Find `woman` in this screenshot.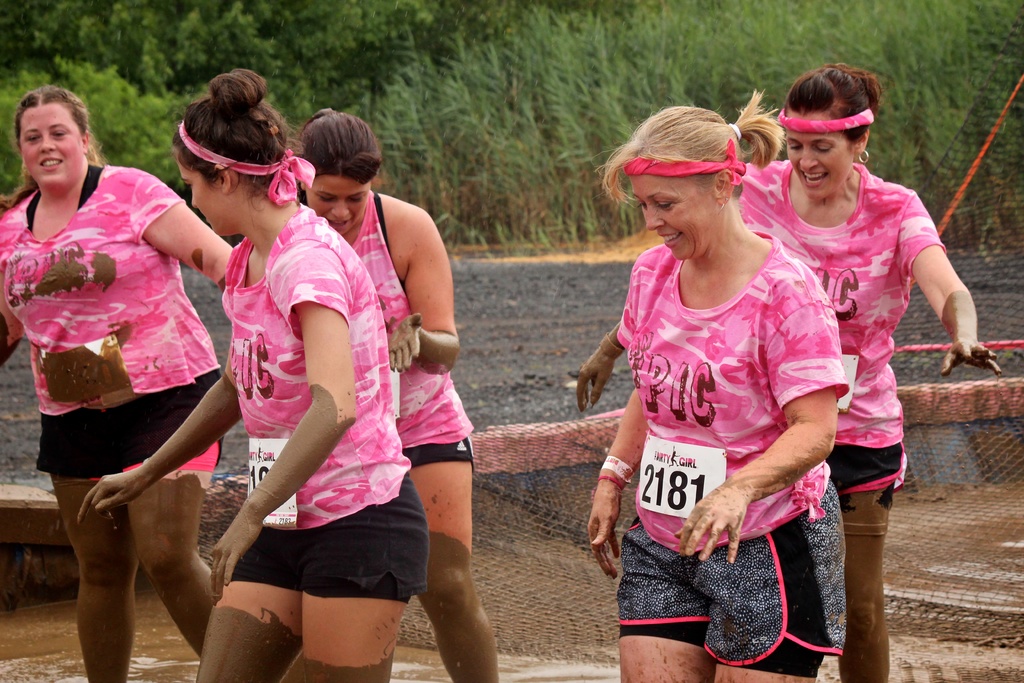
The bounding box for `woman` is pyautogui.locateOnScreen(0, 82, 235, 682).
